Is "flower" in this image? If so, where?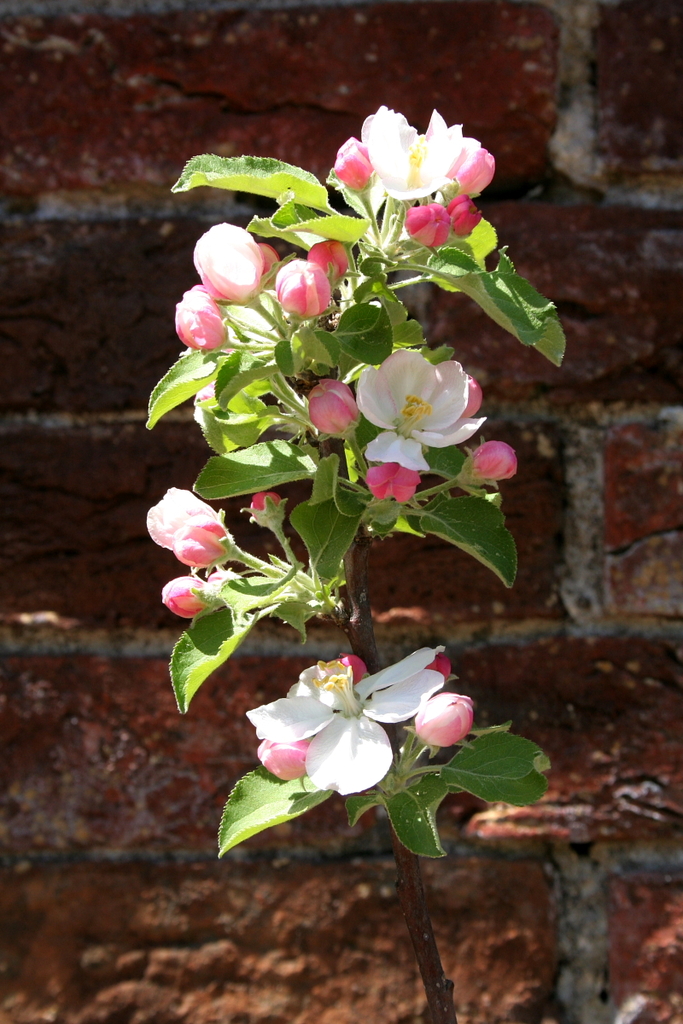
Yes, at (359,352,486,468).
